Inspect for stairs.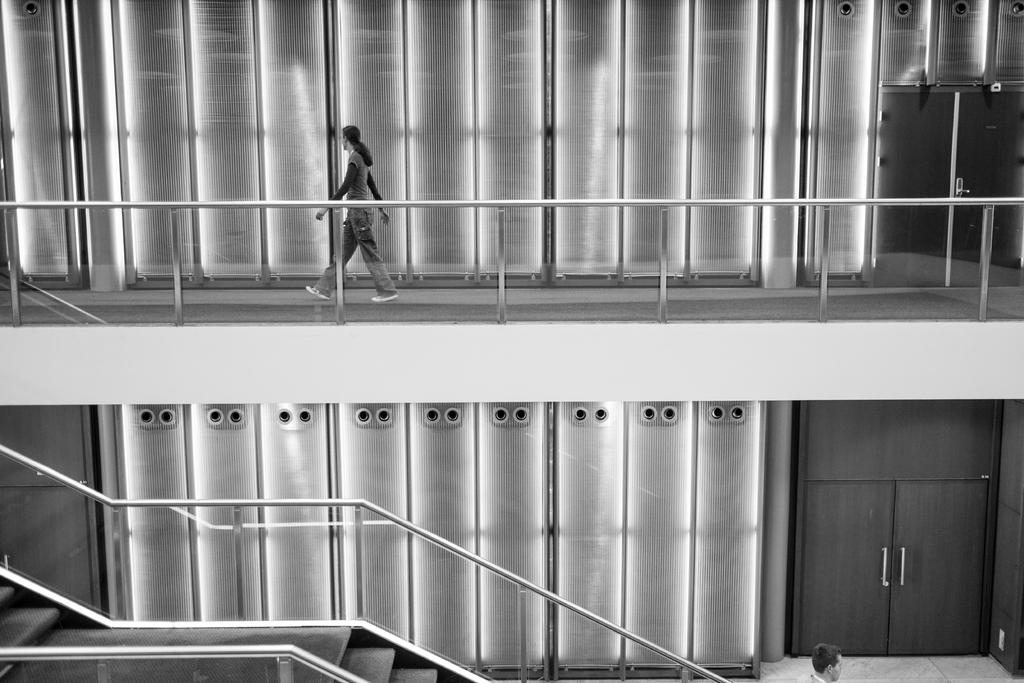
Inspection: rect(0, 568, 65, 682).
